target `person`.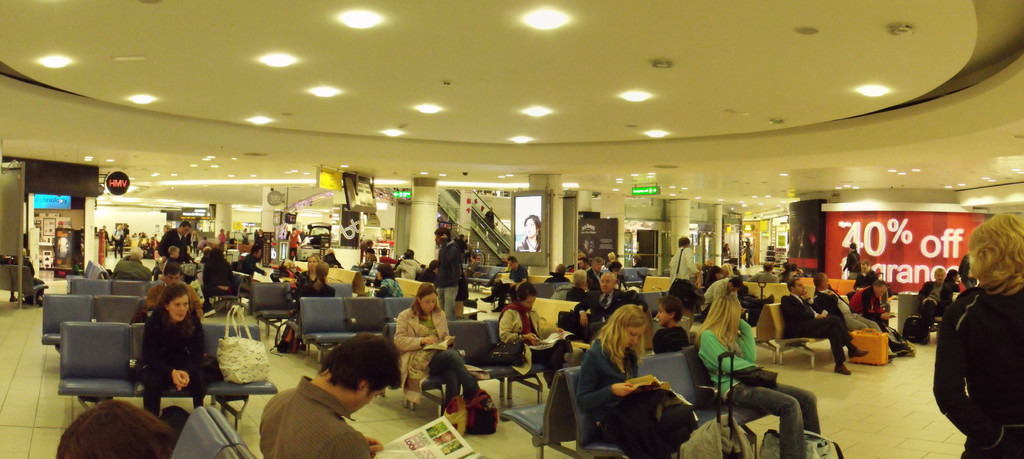
Target region: crop(170, 245, 180, 263).
